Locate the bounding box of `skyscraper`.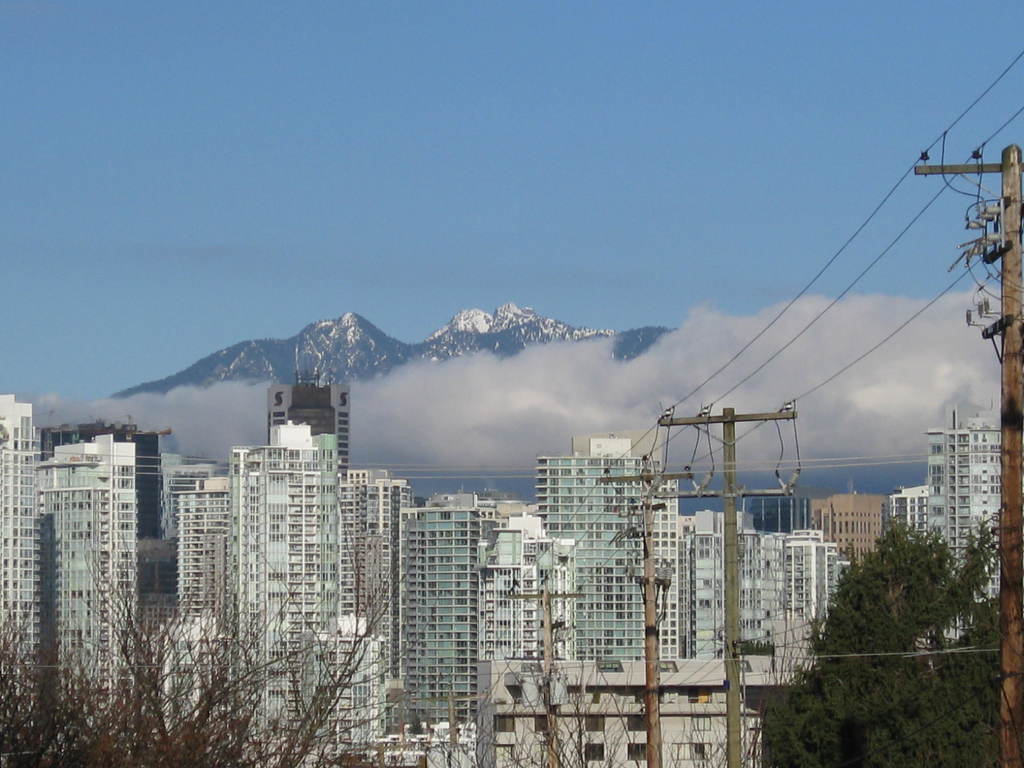
Bounding box: 925/424/1023/624.
